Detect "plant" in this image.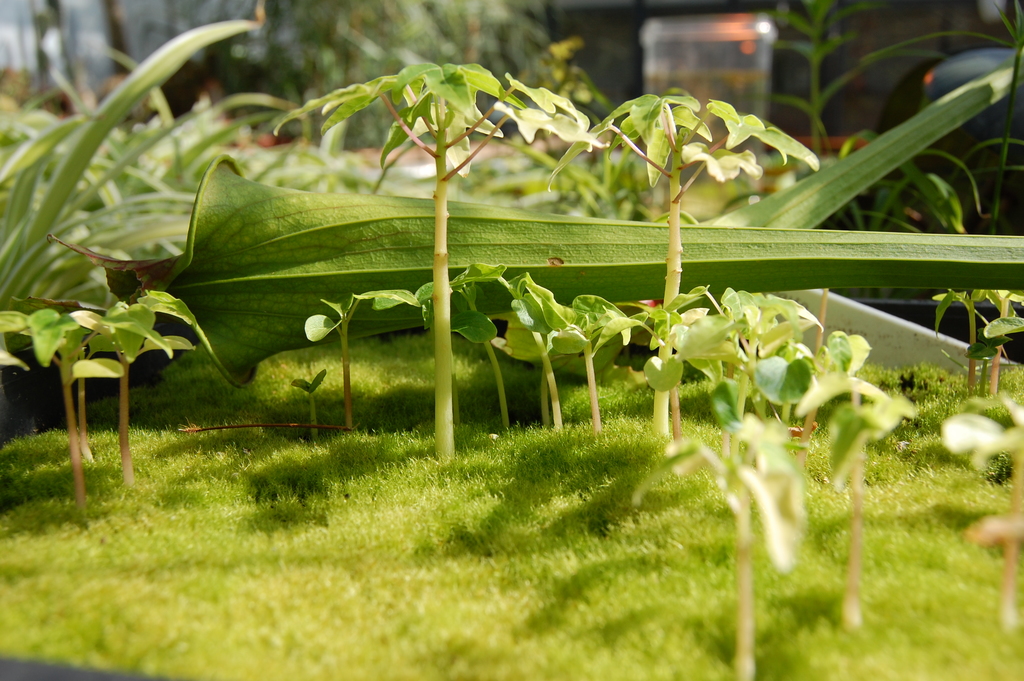
Detection: l=931, t=270, r=1016, b=397.
